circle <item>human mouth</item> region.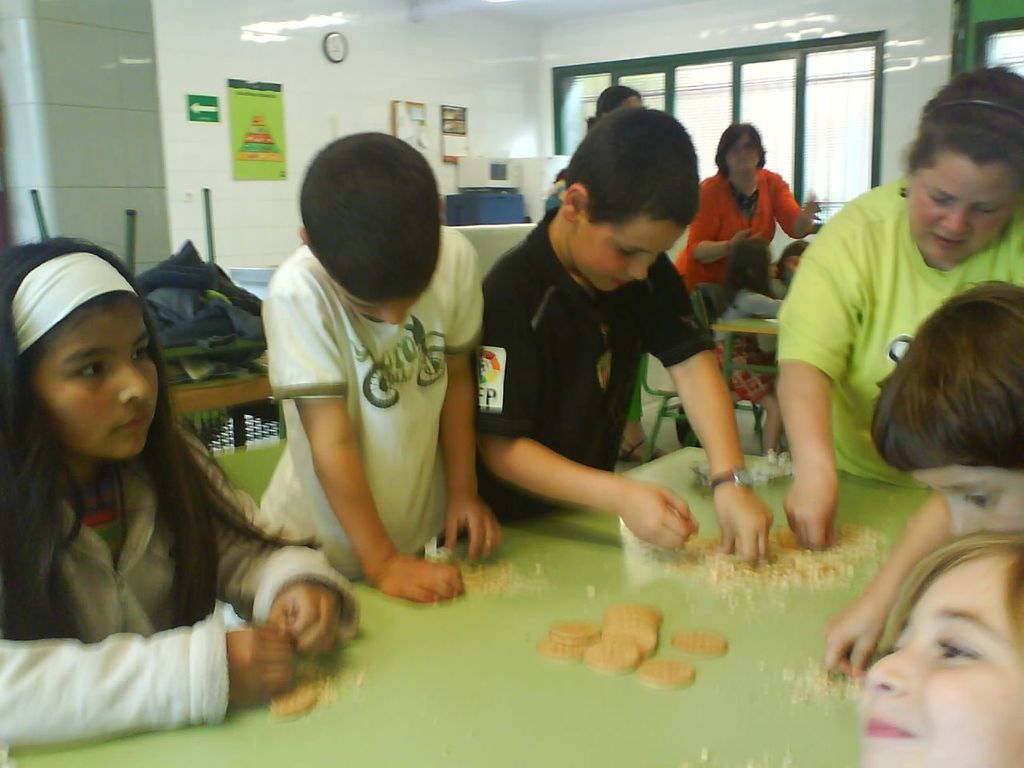
Region: l=864, t=706, r=910, b=742.
